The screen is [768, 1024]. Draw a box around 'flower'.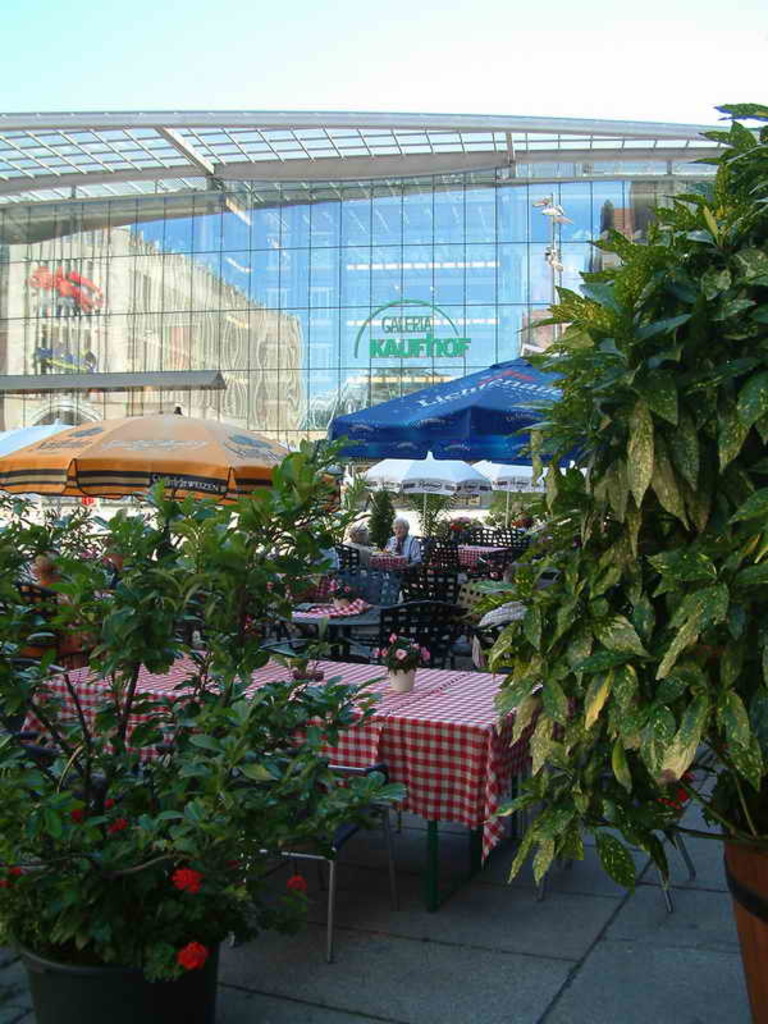
[388,632,401,645].
